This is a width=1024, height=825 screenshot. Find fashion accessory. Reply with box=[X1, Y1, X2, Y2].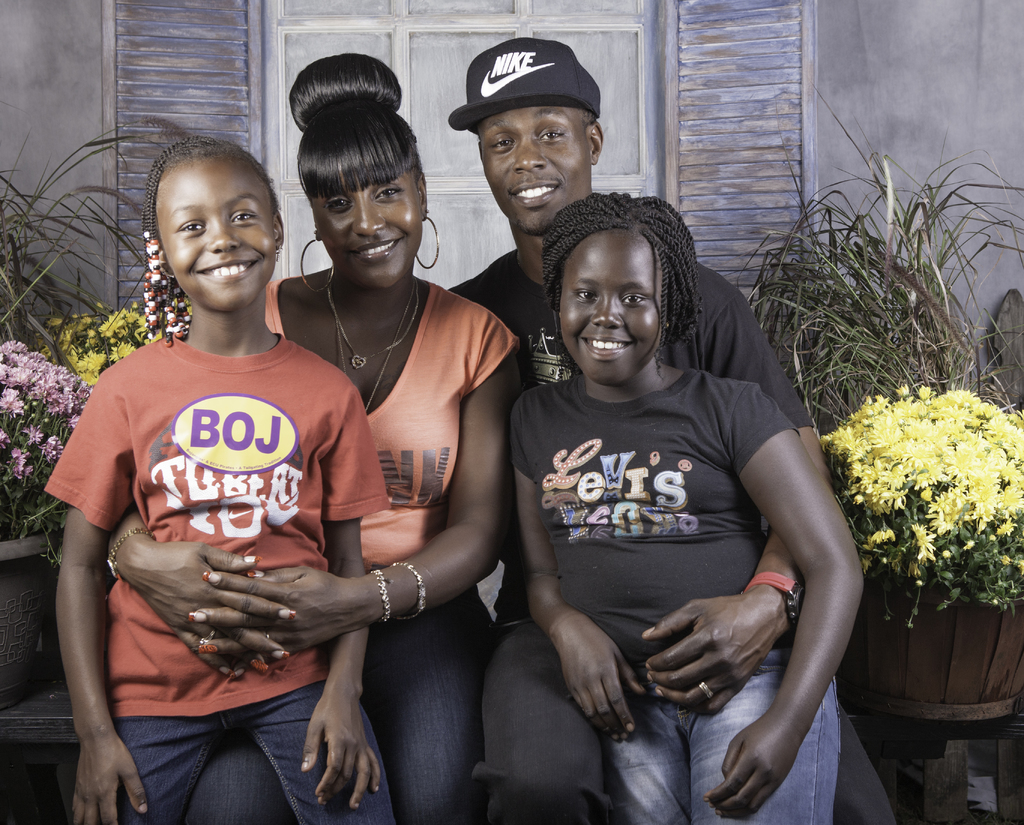
box=[365, 569, 391, 619].
